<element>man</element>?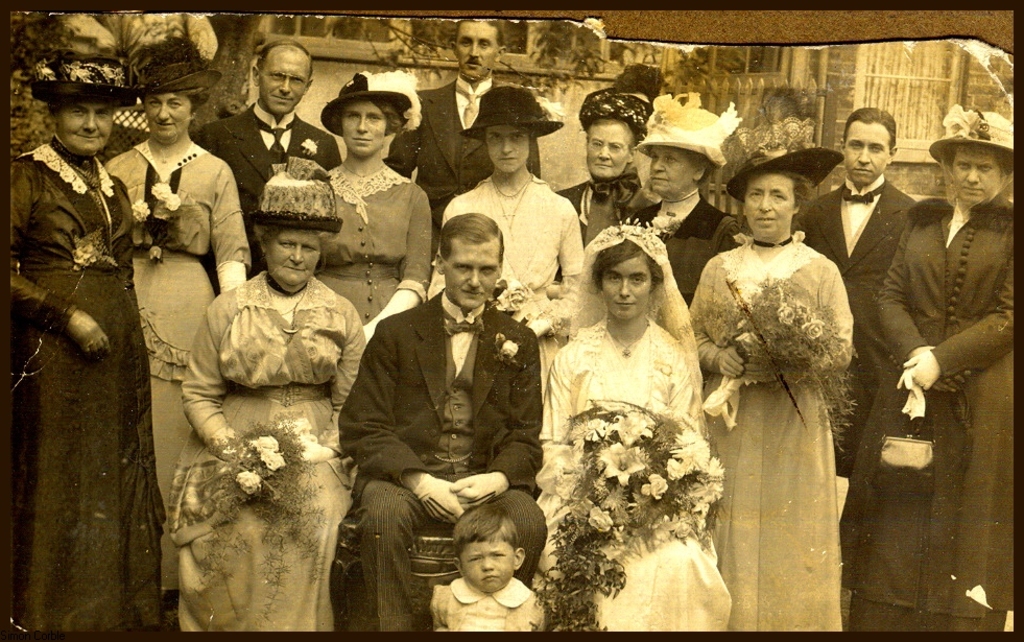
l=797, t=101, r=911, b=475
